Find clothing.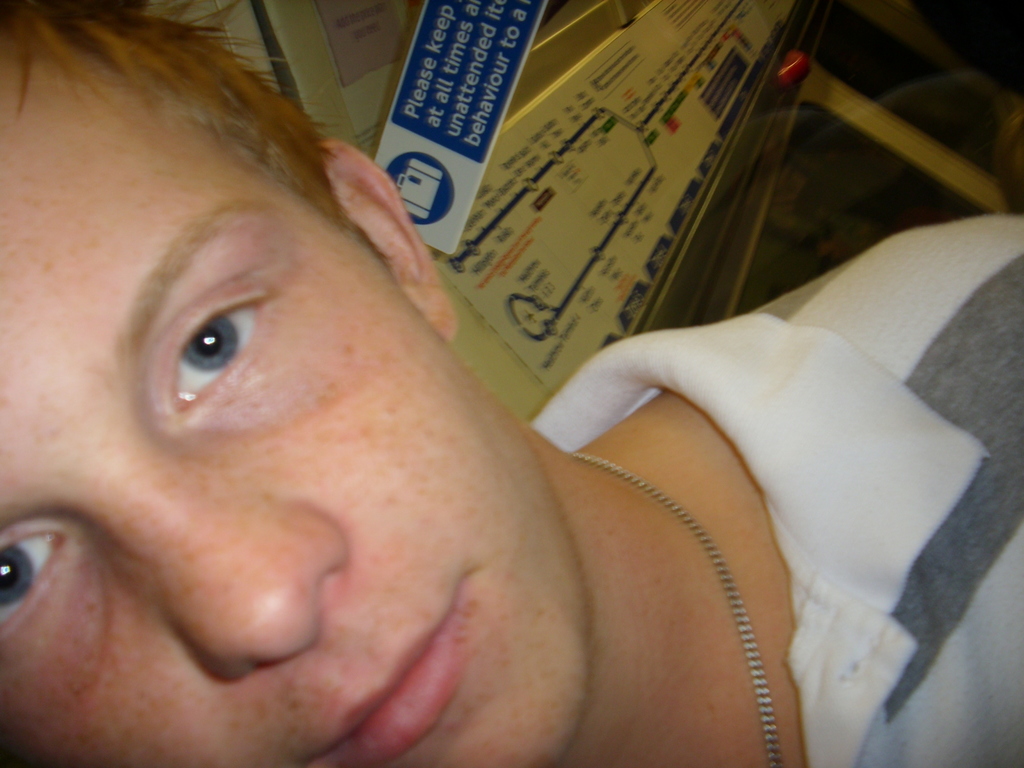
<region>524, 196, 1020, 767</region>.
